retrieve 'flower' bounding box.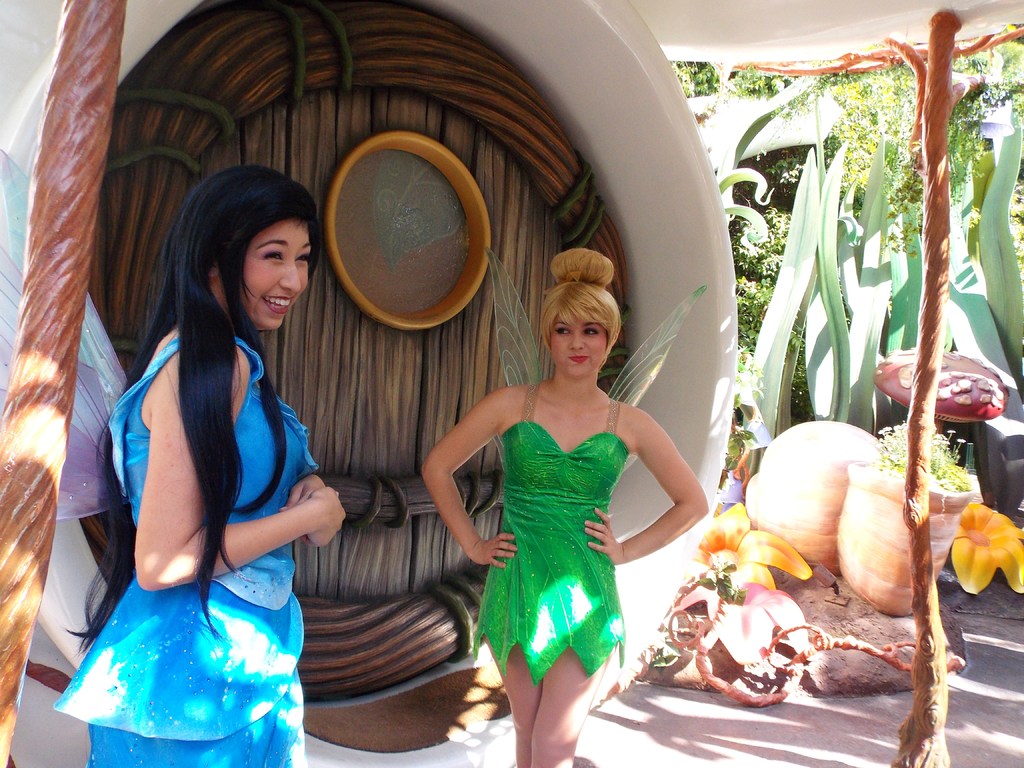
Bounding box: region(940, 506, 1014, 602).
